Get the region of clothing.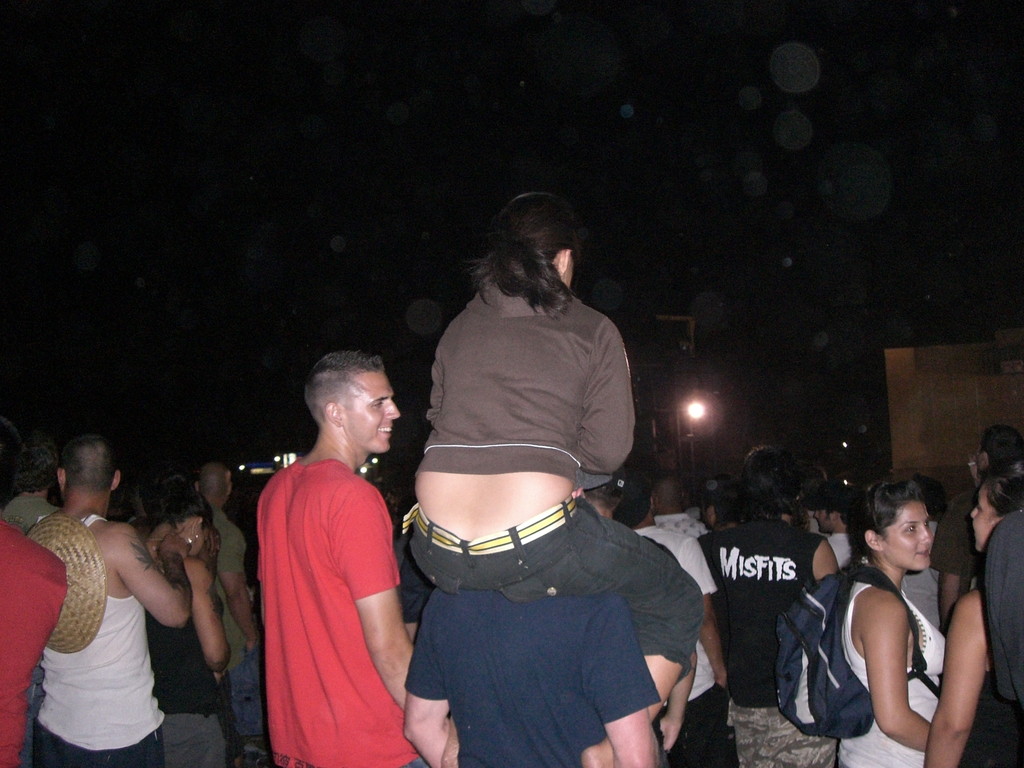
{"x1": 35, "y1": 511, "x2": 163, "y2": 766}.
